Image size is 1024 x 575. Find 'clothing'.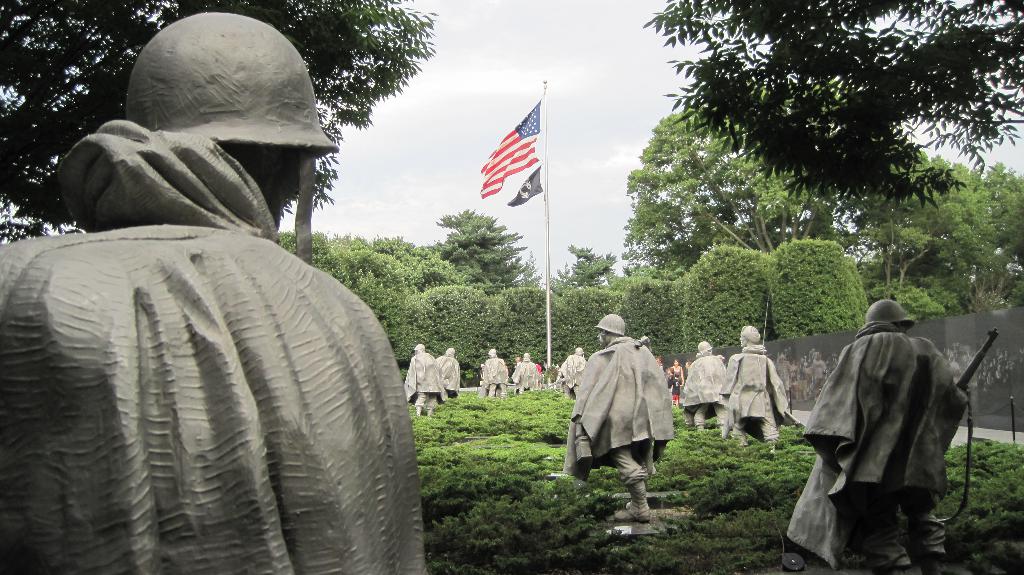
bbox=(678, 348, 732, 429).
